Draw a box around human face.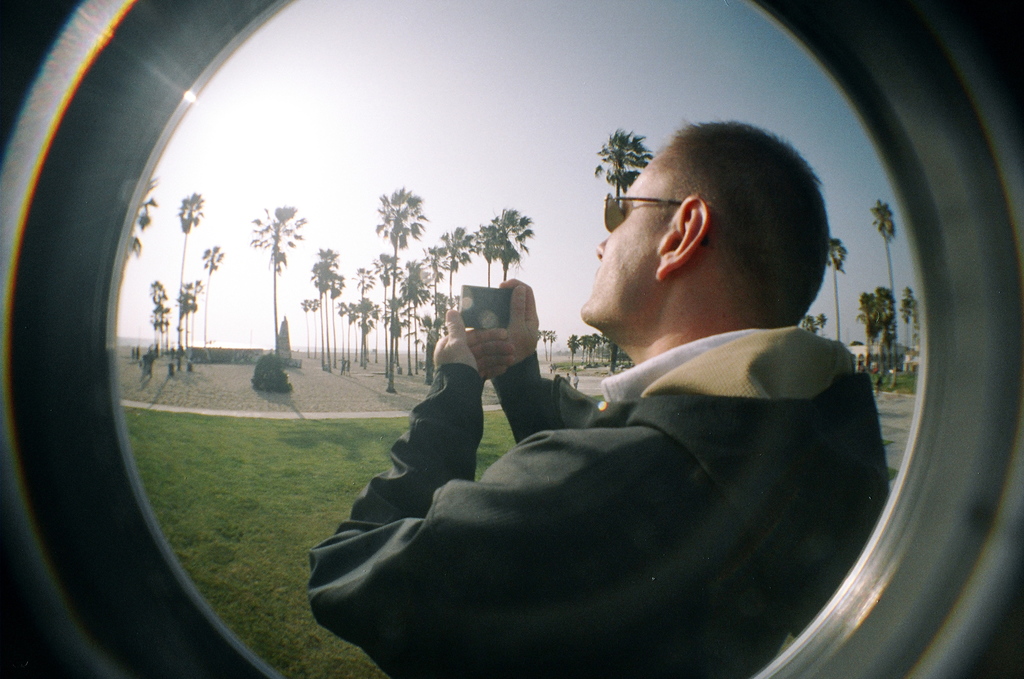
{"x1": 575, "y1": 147, "x2": 676, "y2": 331}.
